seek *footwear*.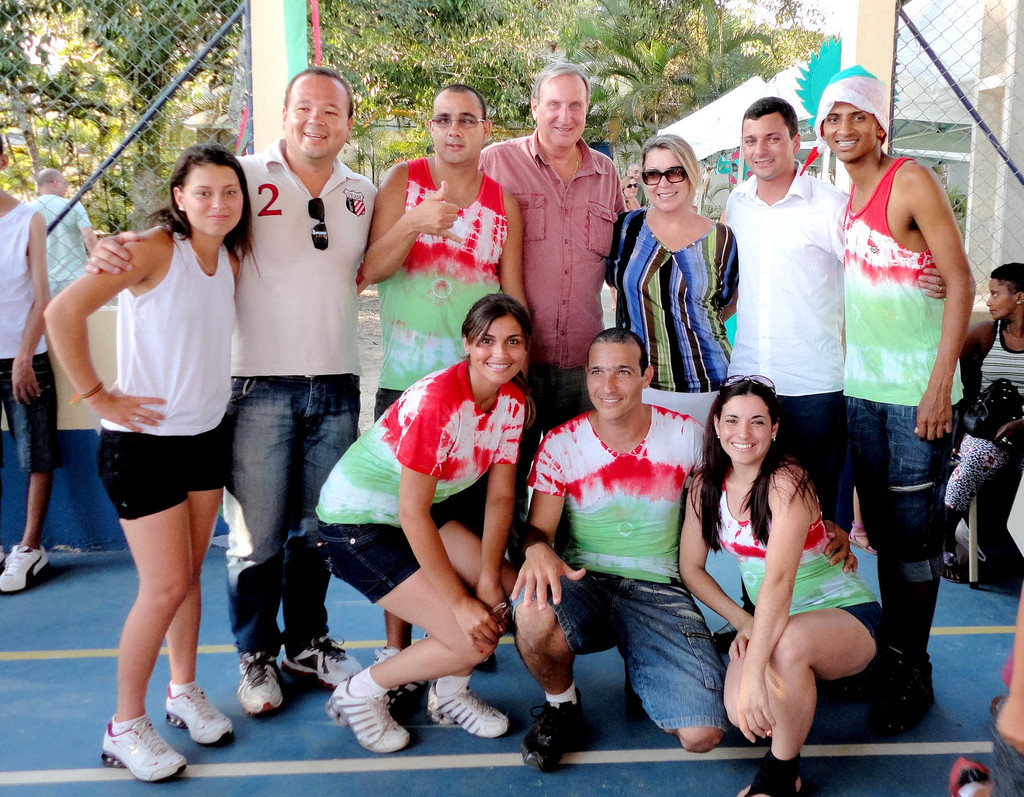
l=518, t=692, r=595, b=774.
